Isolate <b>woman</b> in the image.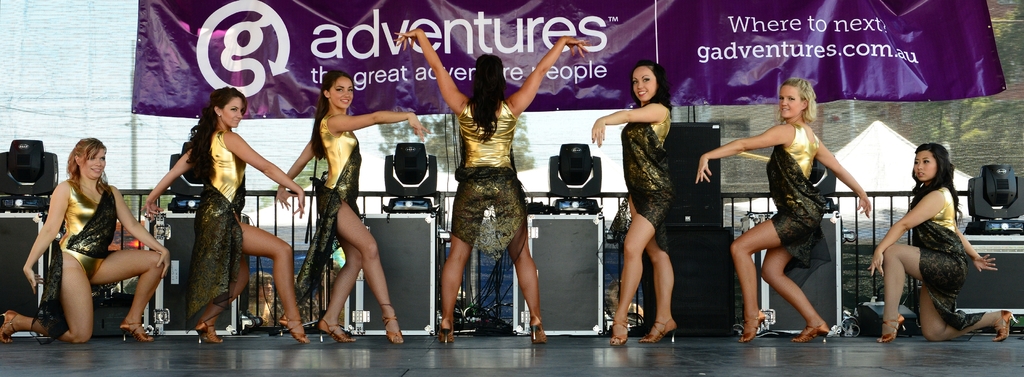
Isolated region: bbox=[695, 75, 874, 344].
